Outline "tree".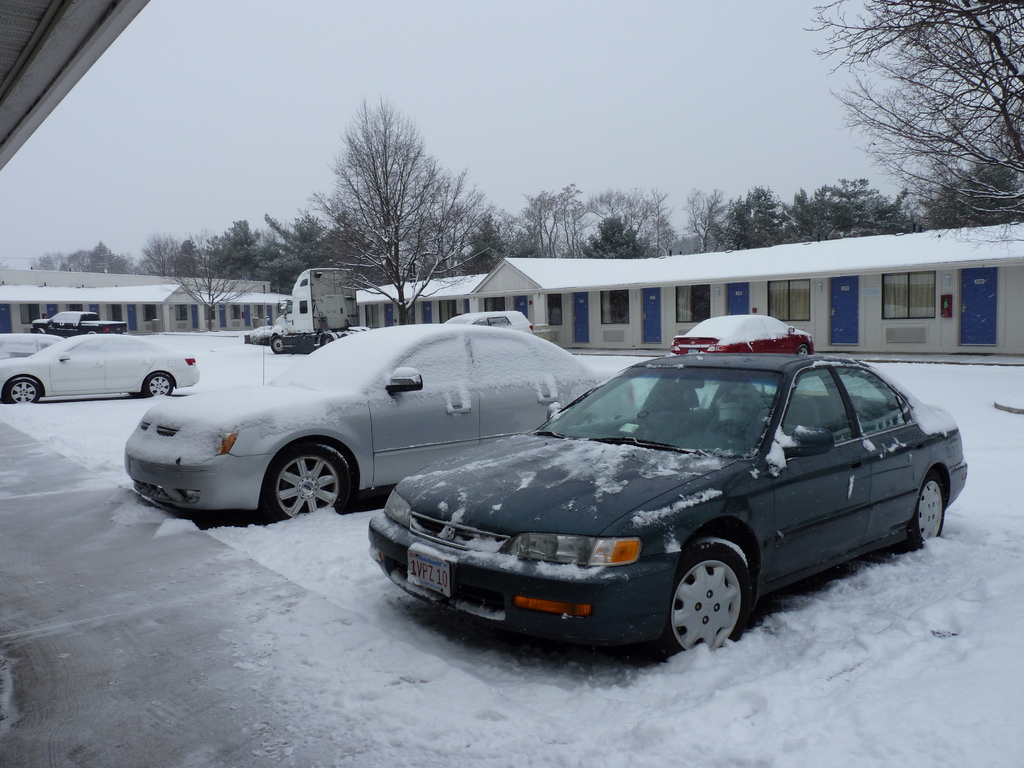
Outline: region(712, 184, 787, 248).
